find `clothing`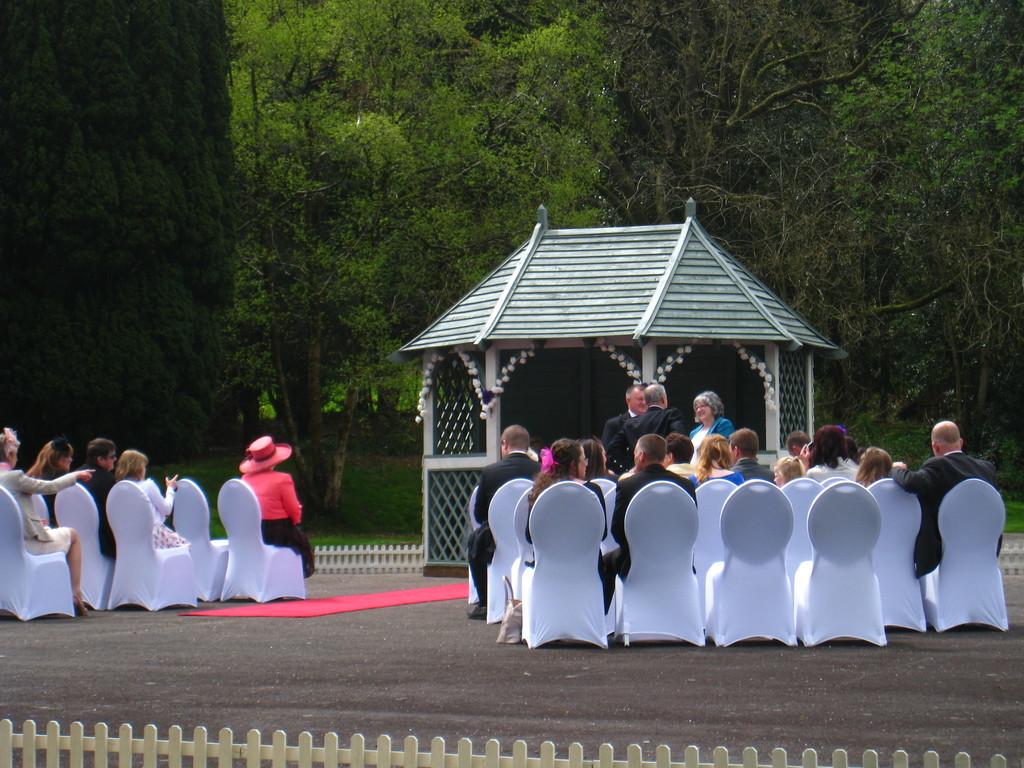
{"left": 76, "top": 462, "right": 116, "bottom": 556}
